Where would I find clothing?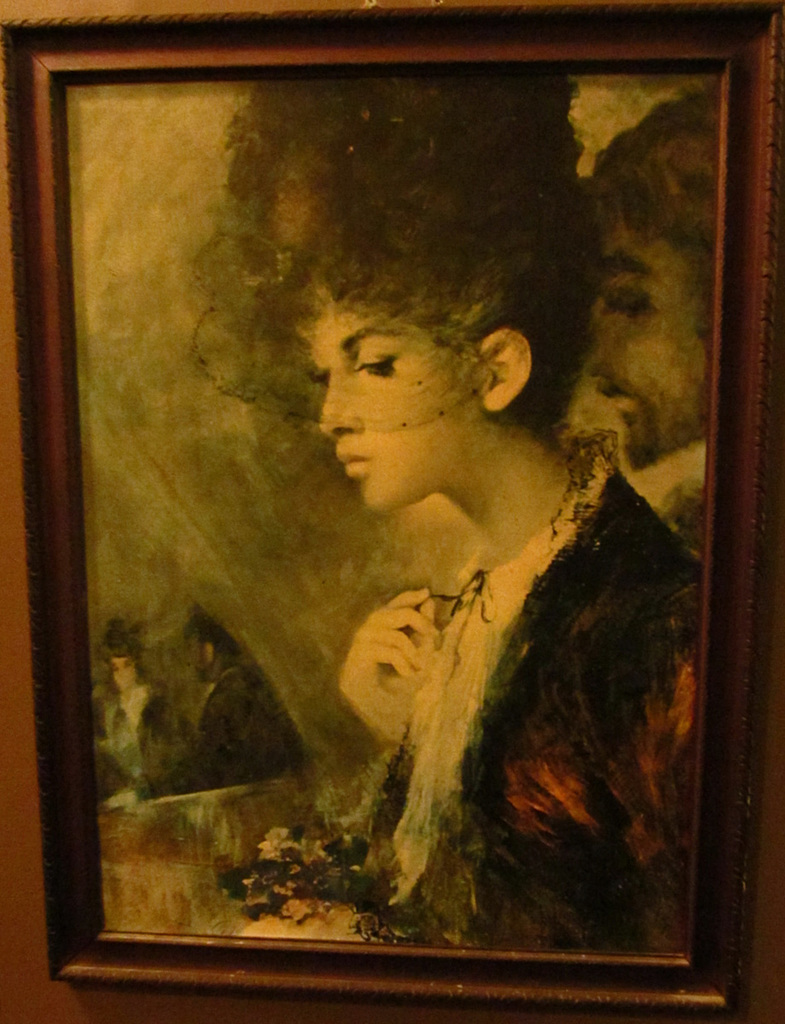
At (166,667,295,783).
